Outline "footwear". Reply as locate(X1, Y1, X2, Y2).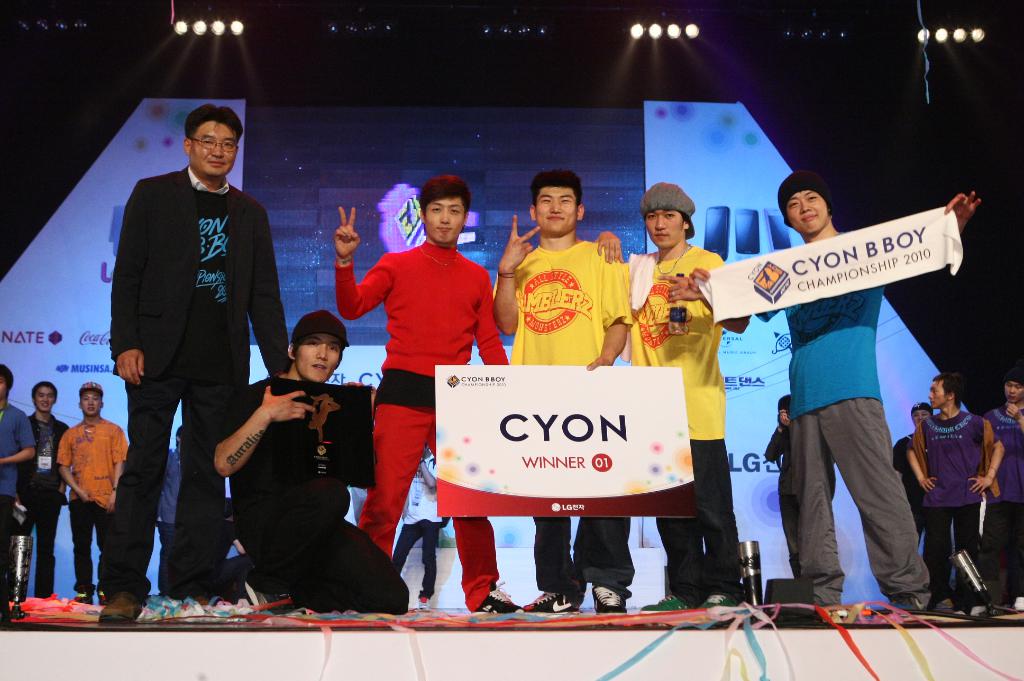
locate(871, 597, 922, 618).
